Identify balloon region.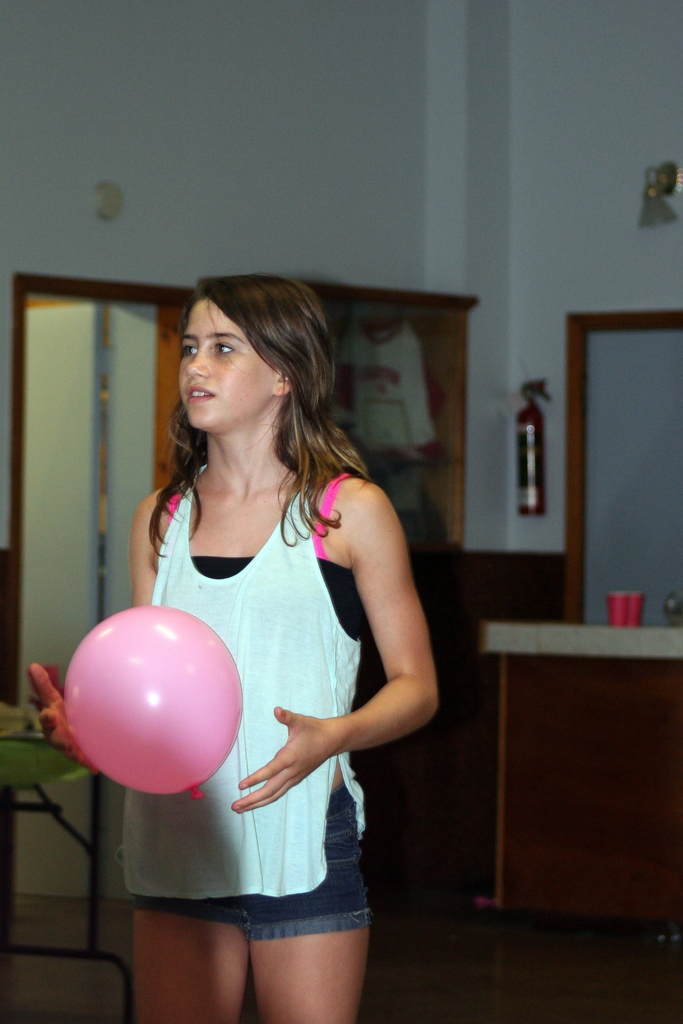
Region: pyautogui.locateOnScreen(62, 603, 244, 803).
